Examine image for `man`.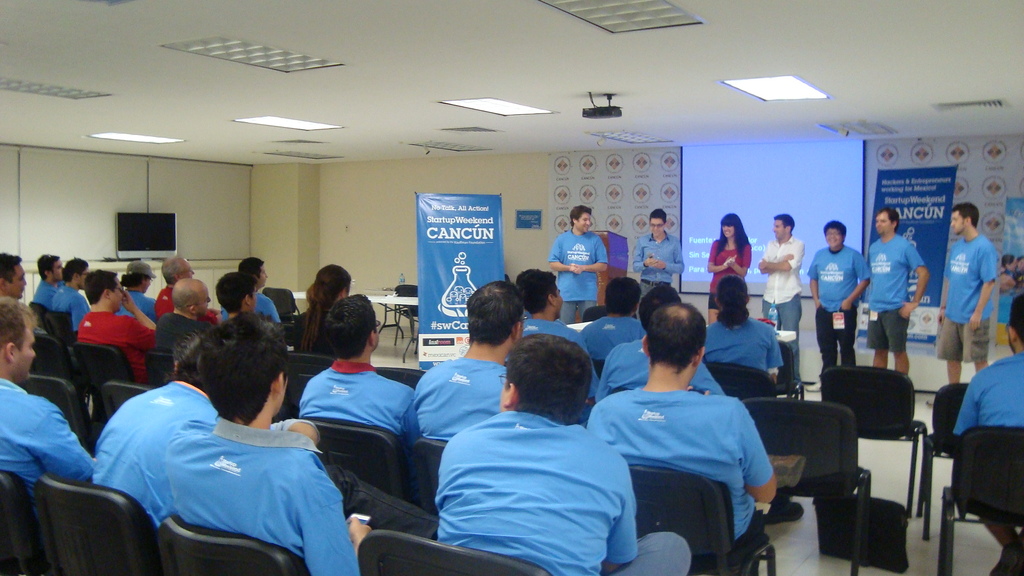
Examination result: x1=583 y1=287 x2=781 y2=570.
